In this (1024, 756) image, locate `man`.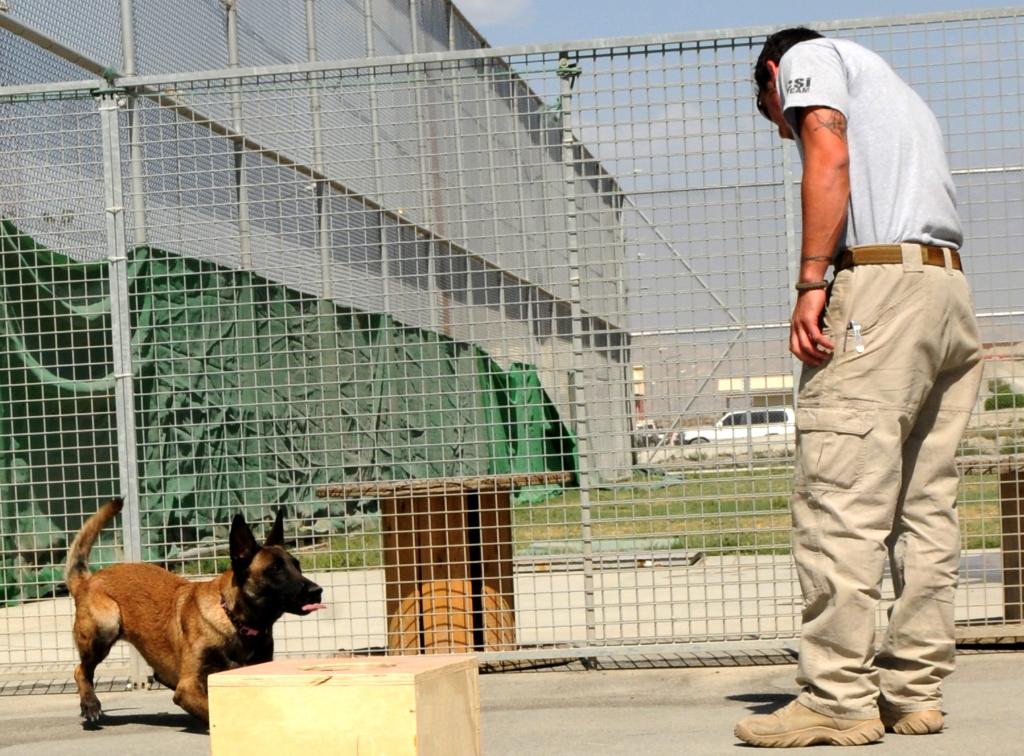
Bounding box: [740, 0, 996, 755].
